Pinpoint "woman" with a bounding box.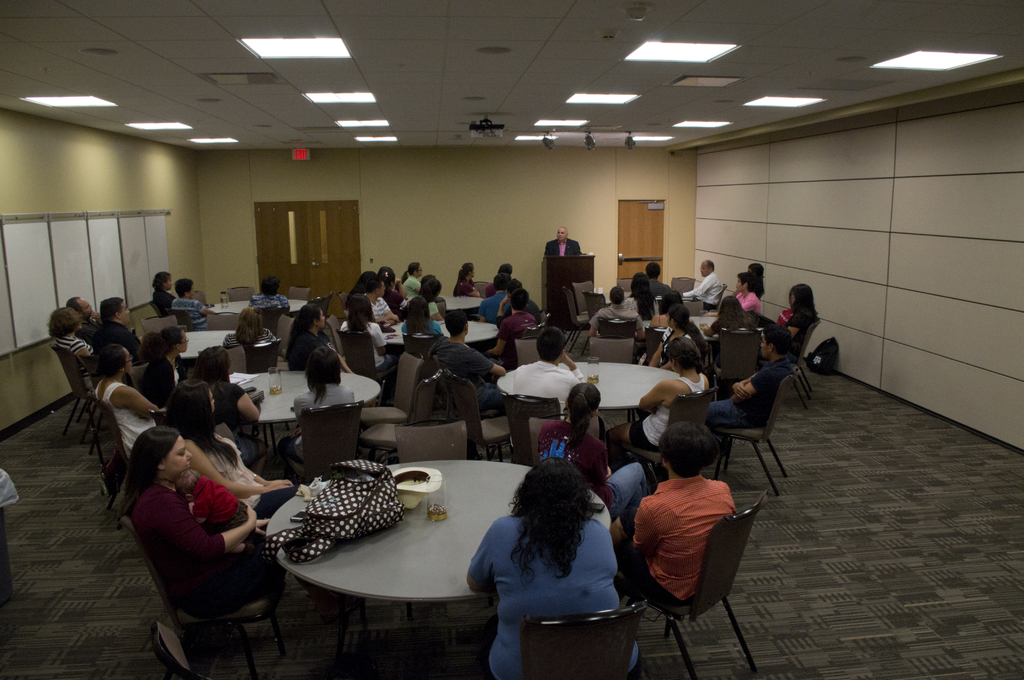
bbox(707, 294, 766, 349).
